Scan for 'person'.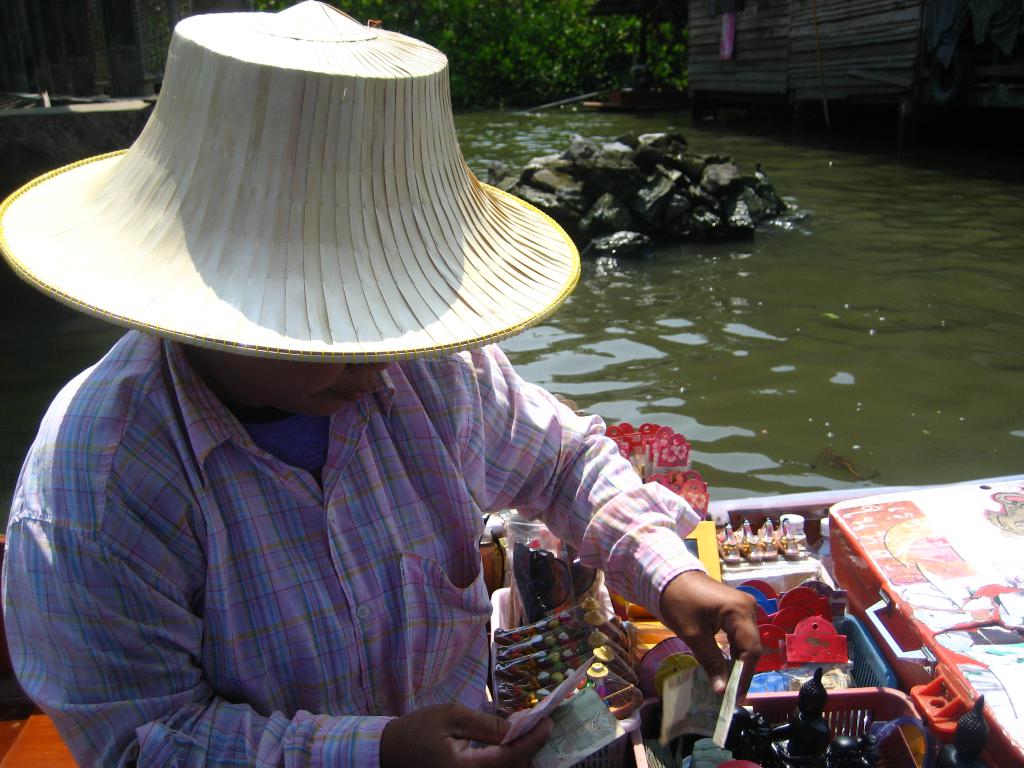
Scan result: left=738, top=518, right=751, bottom=540.
